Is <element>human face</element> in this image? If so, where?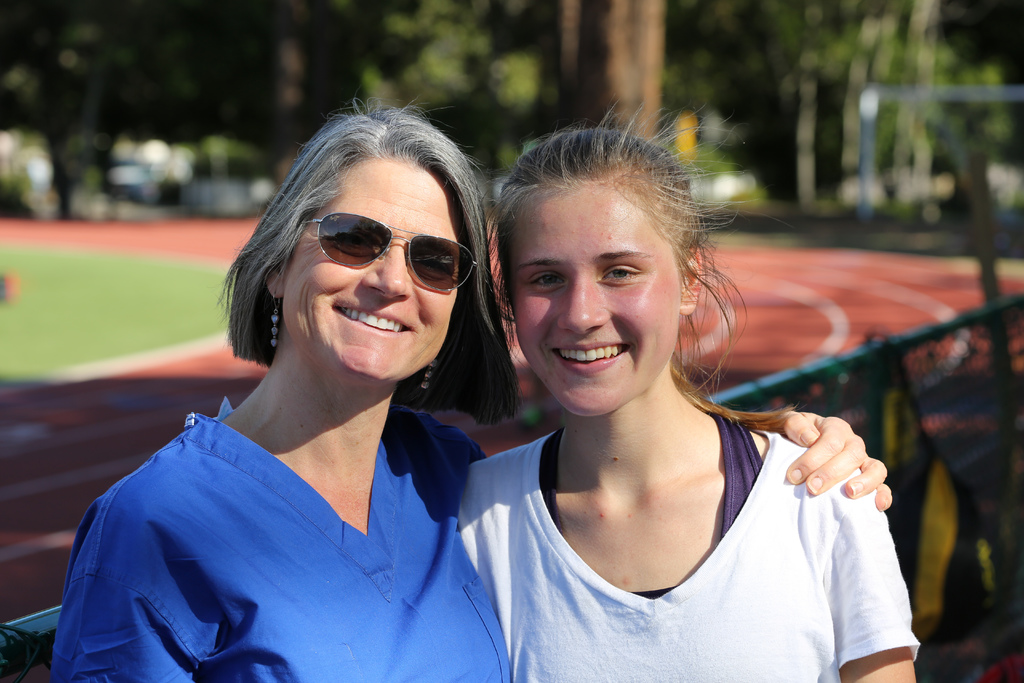
Yes, at left=278, top=156, right=458, bottom=378.
